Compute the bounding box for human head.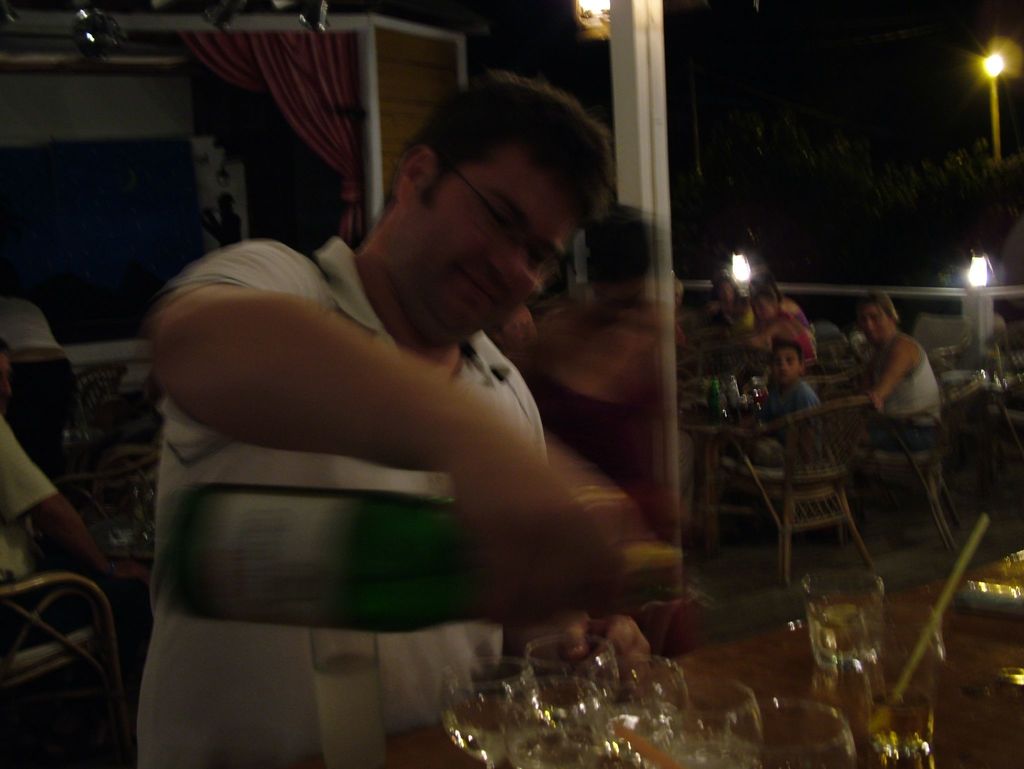
pyautogui.locateOnScreen(711, 266, 730, 290).
